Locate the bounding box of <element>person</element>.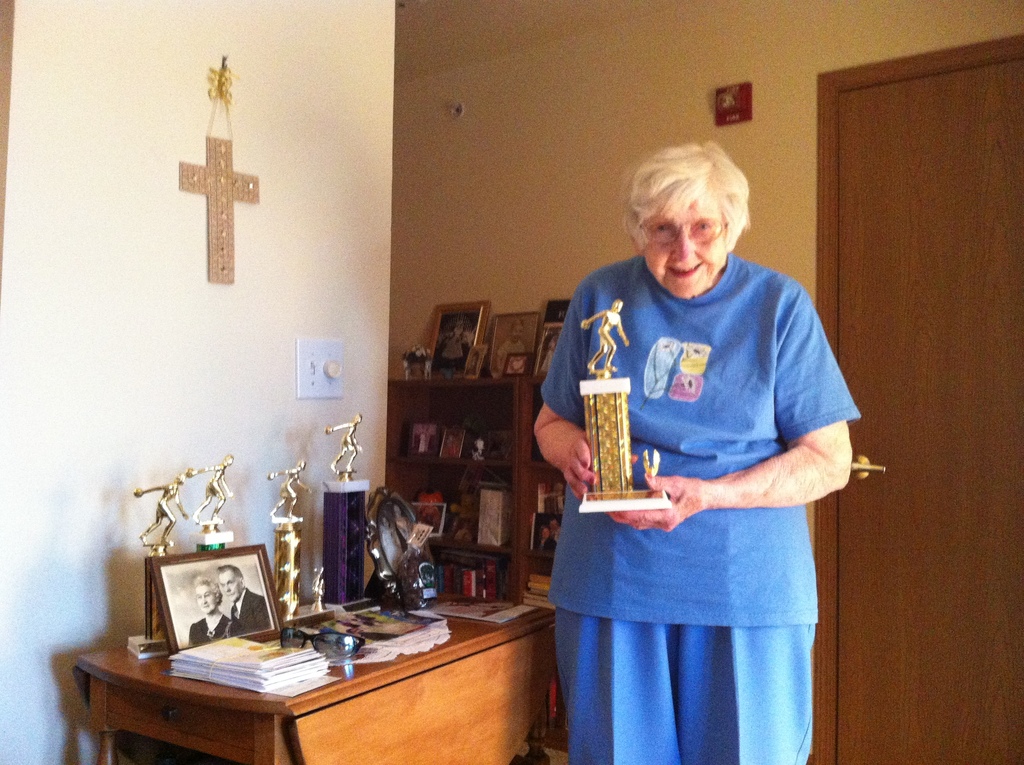
Bounding box: left=189, top=577, right=243, bottom=647.
